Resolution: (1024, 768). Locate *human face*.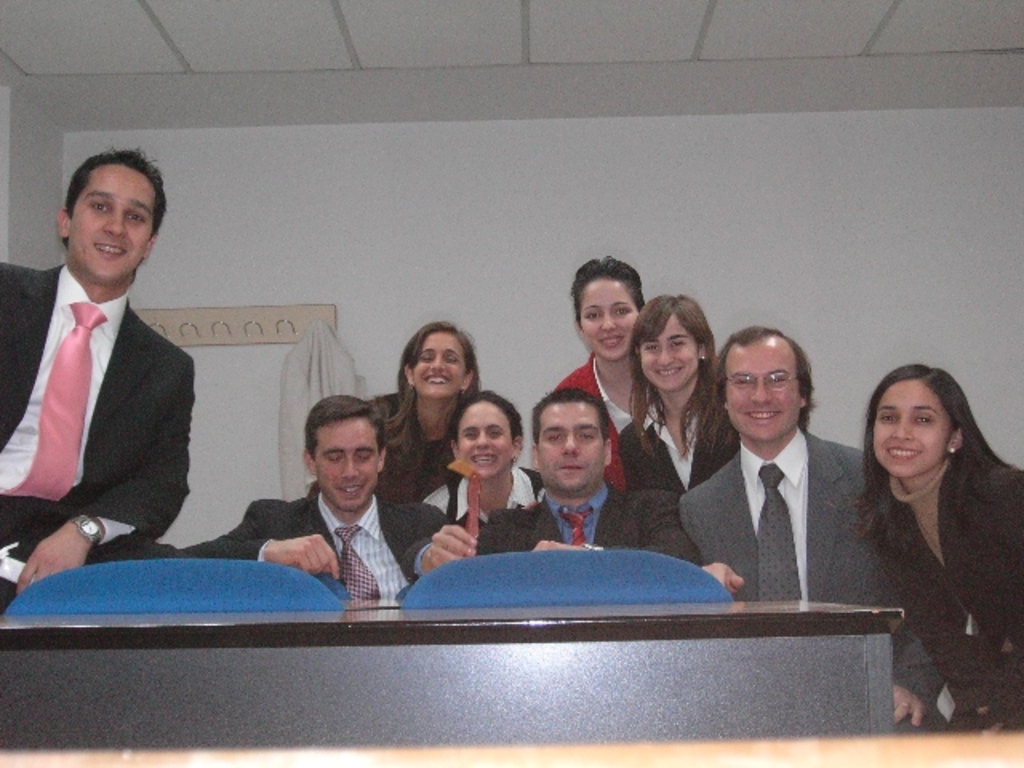
454:402:514:478.
